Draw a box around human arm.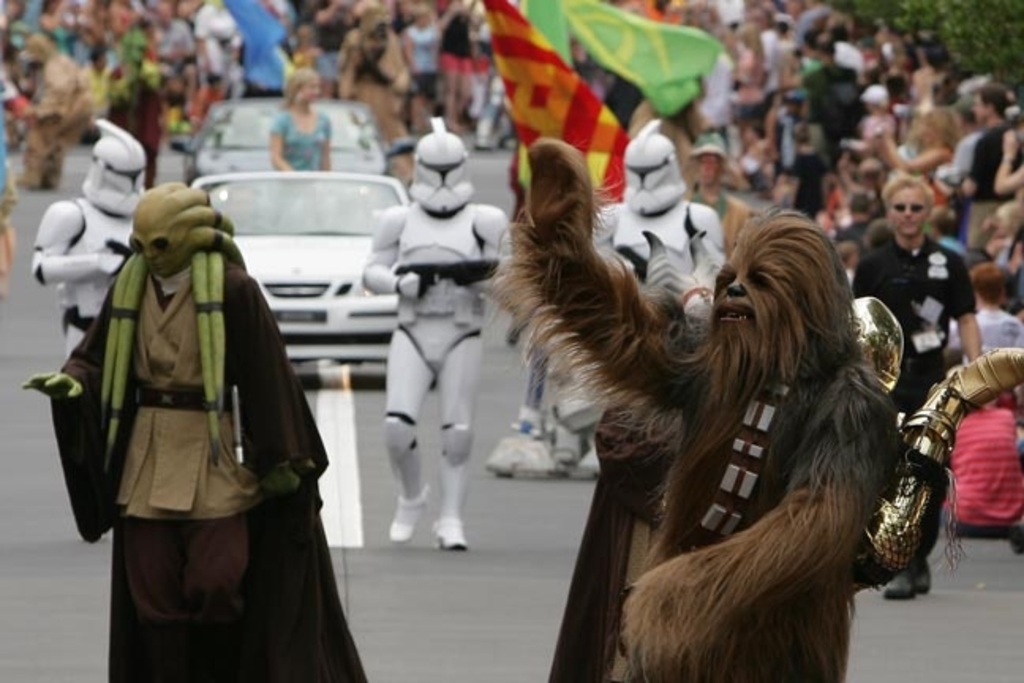
x1=251 y1=466 x2=307 y2=490.
